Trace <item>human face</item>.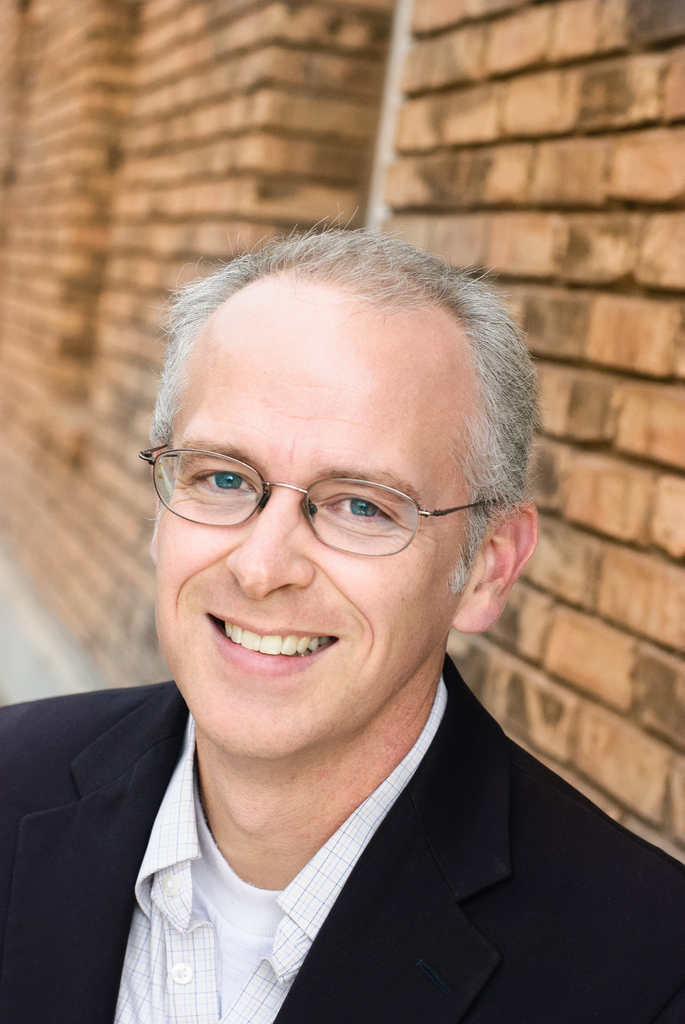
Traced to [x1=155, y1=273, x2=468, y2=753].
